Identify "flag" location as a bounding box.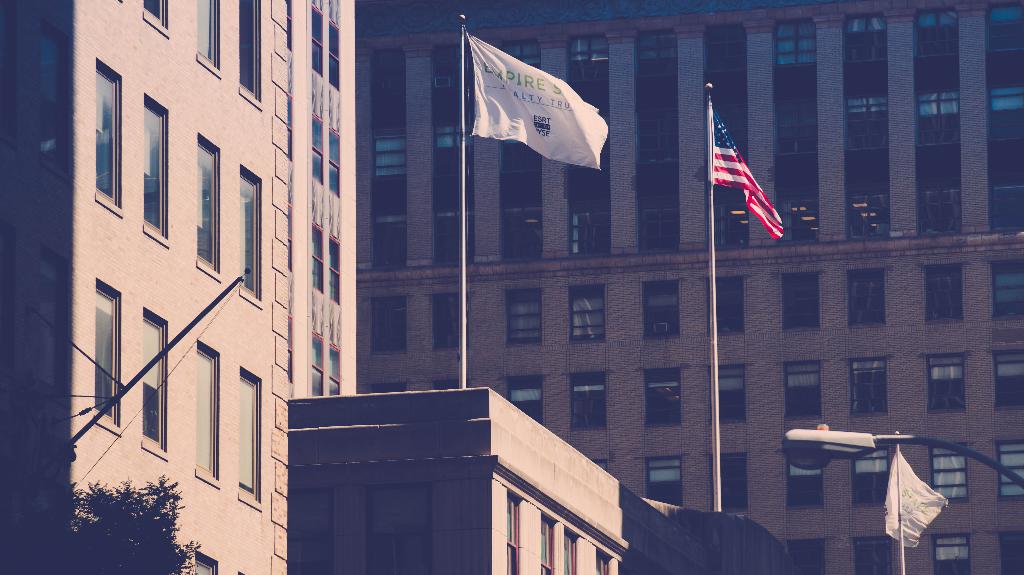
bbox(470, 29, 608, 167).
